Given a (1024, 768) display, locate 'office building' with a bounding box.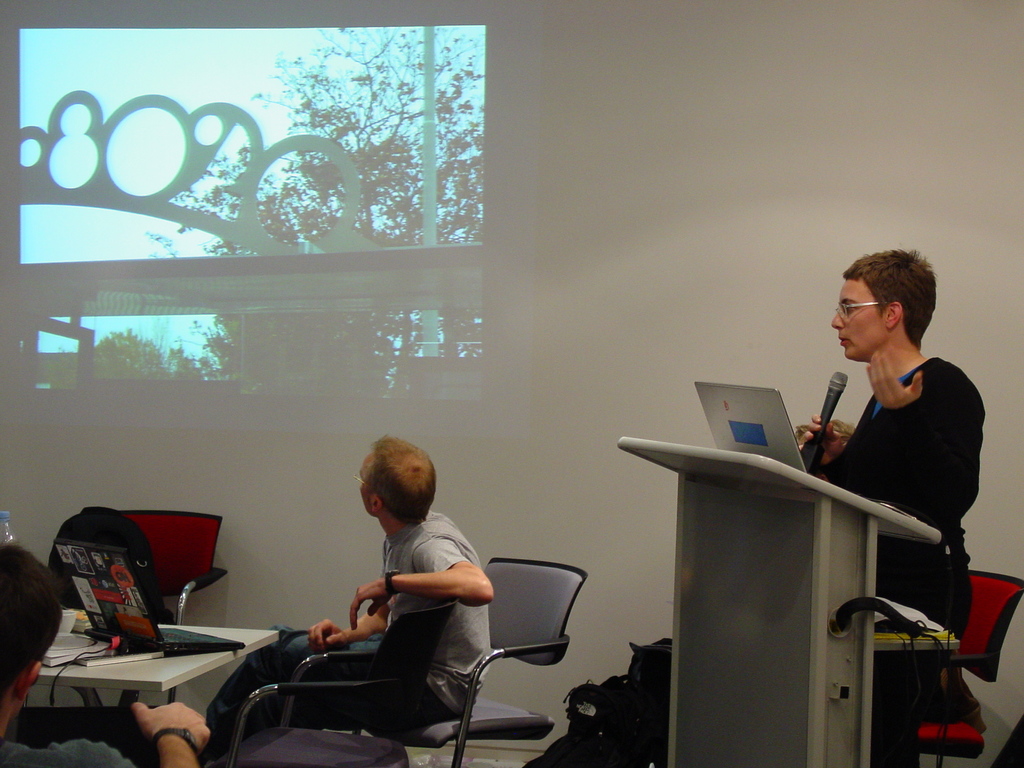
Located: bbox(0, 173, 1016, 767).
